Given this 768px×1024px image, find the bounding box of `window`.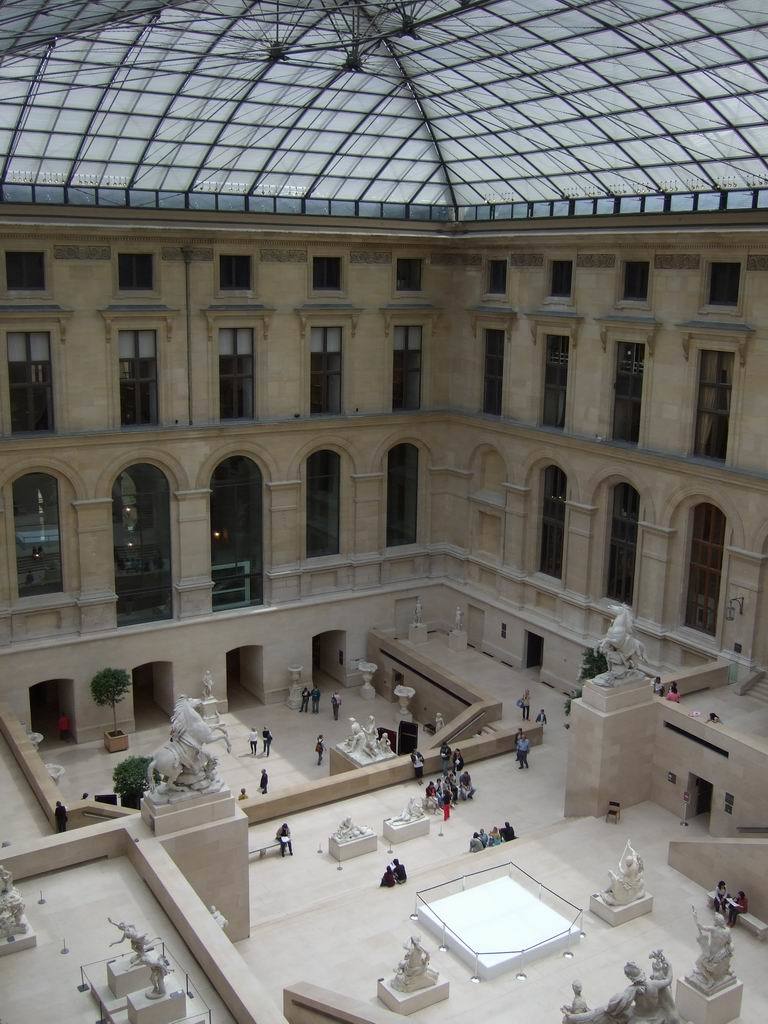
crop(482, 325, 505, 414).
